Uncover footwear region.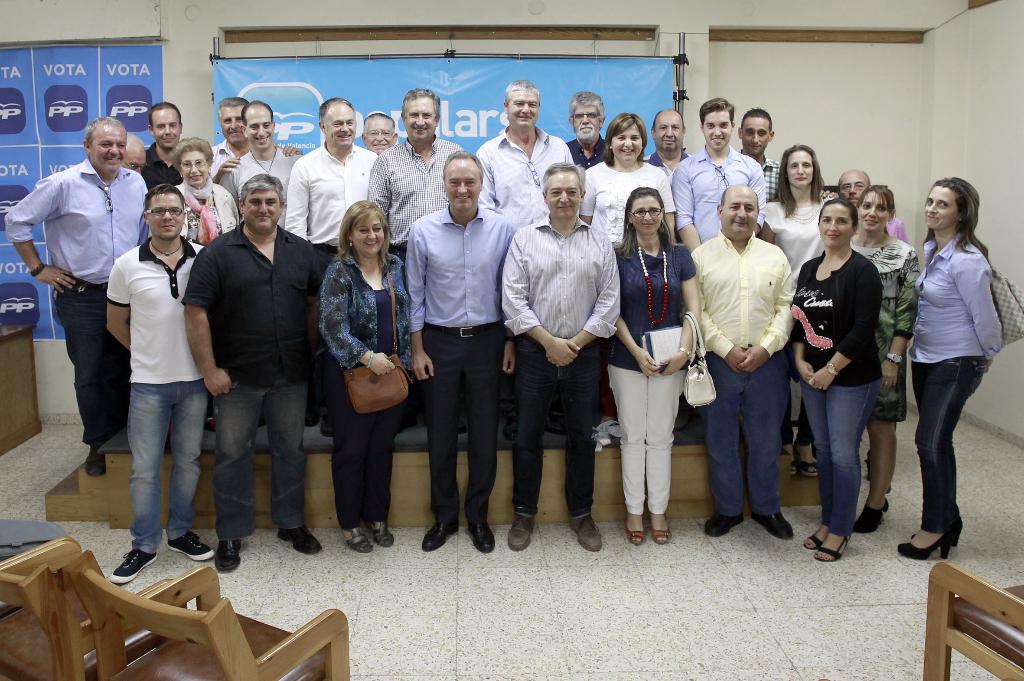
Uncovered: region(815, 534, 850, 559).
